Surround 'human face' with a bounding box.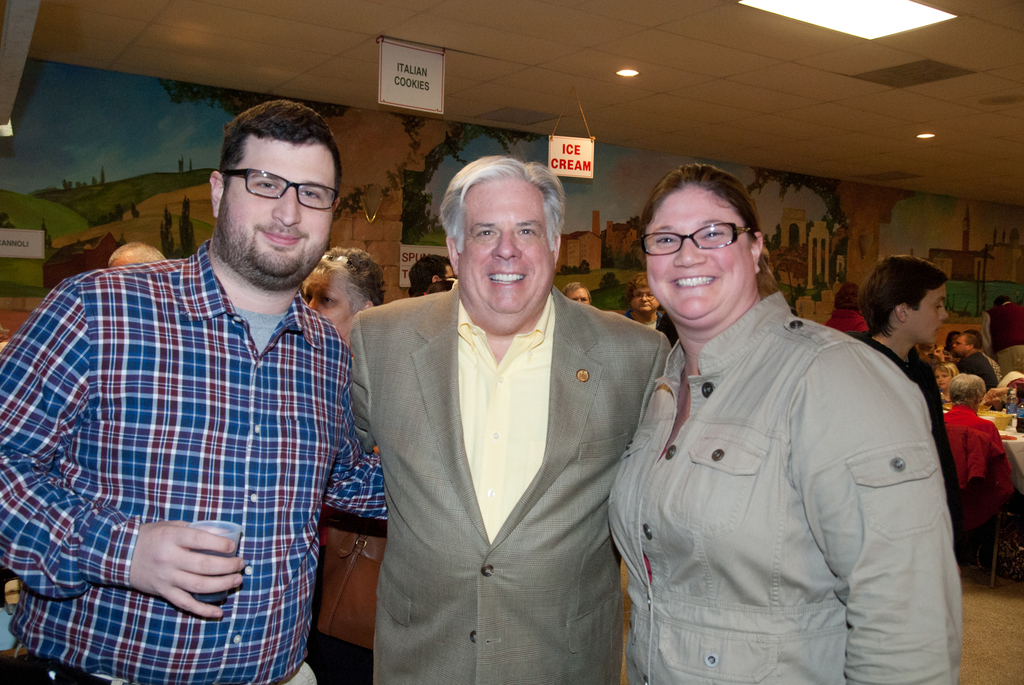
{"x1": 309, "y1": 267, "x2": 364, "y2": 330}.
